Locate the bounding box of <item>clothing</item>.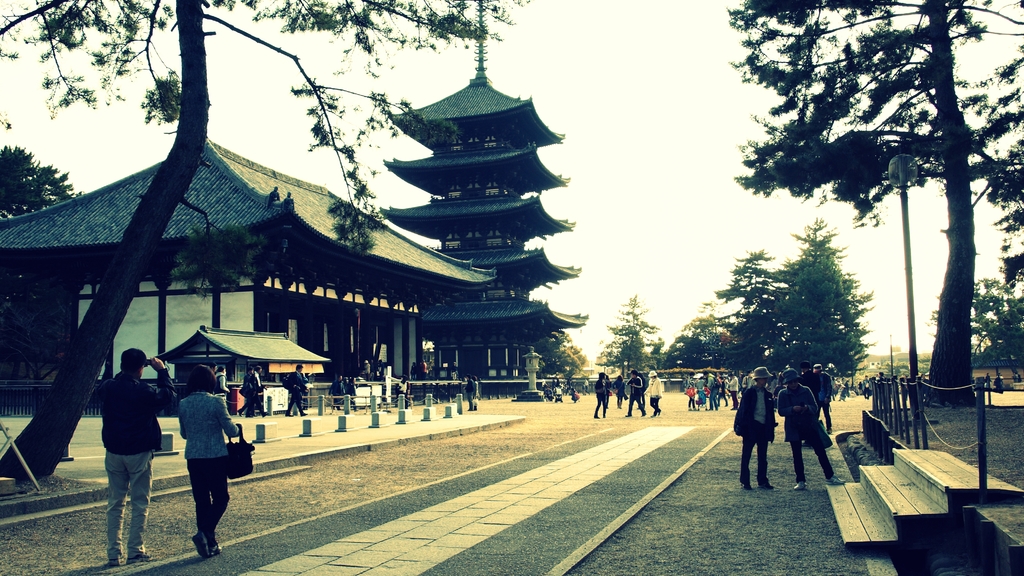
Bounding box: left=108, top=360, right=180, bottom=575.
